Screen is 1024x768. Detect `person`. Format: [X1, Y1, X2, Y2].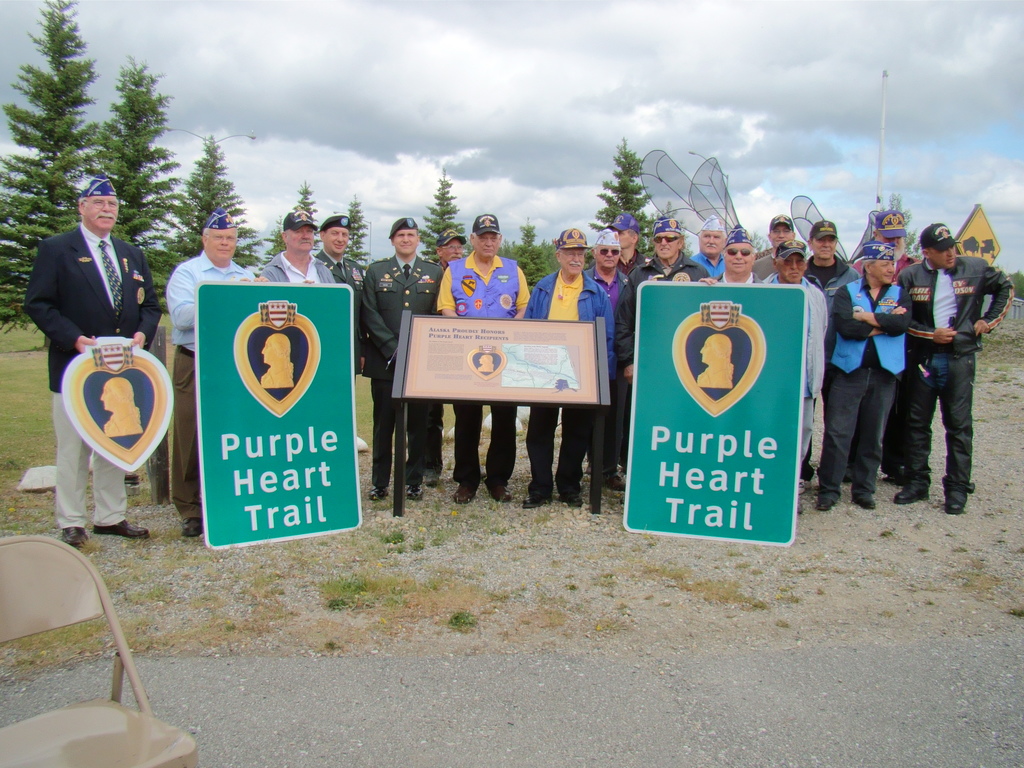
[692, 218, 779, 324].
